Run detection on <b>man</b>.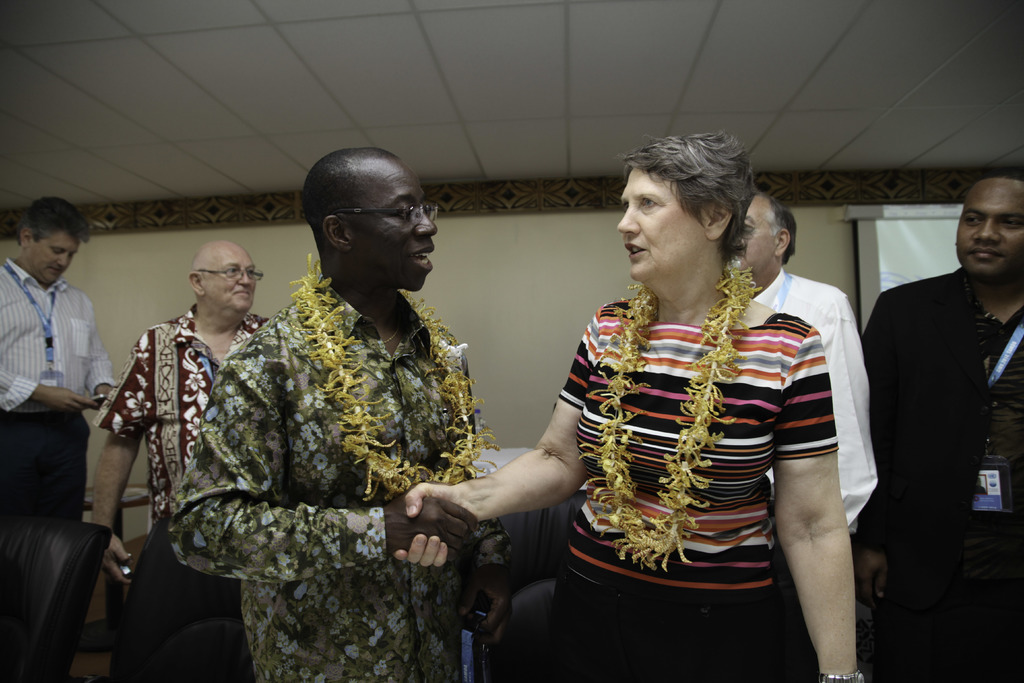
Result: [861, 179, 1023, 643].
